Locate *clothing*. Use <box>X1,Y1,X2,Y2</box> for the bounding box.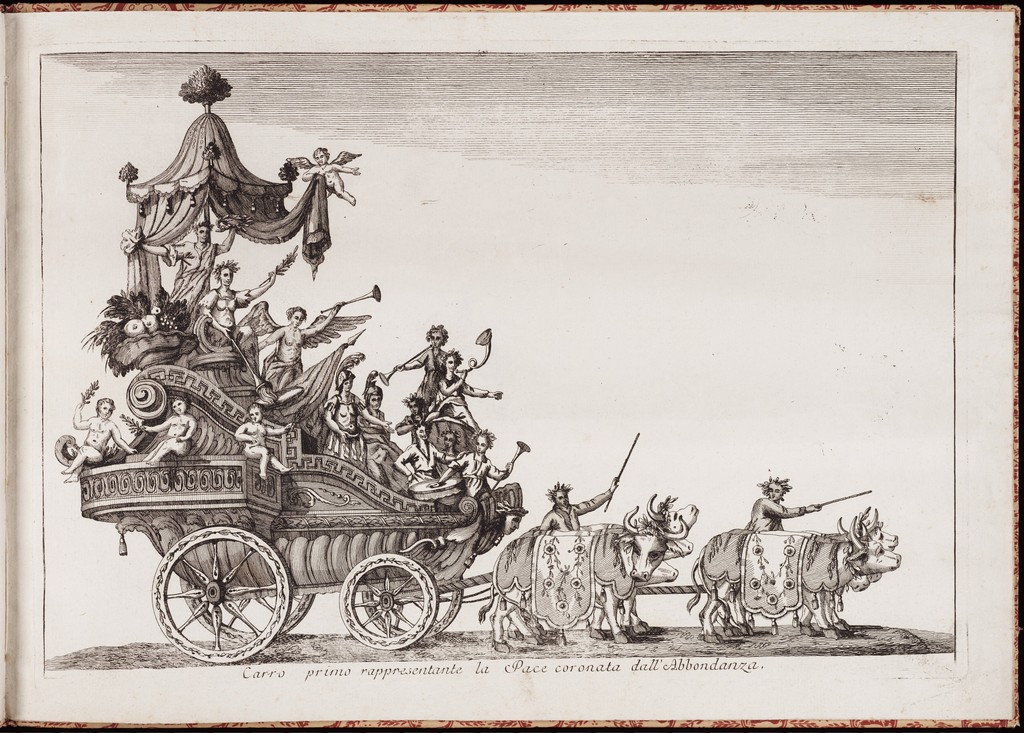
<box>424,376,491,432</box>.
